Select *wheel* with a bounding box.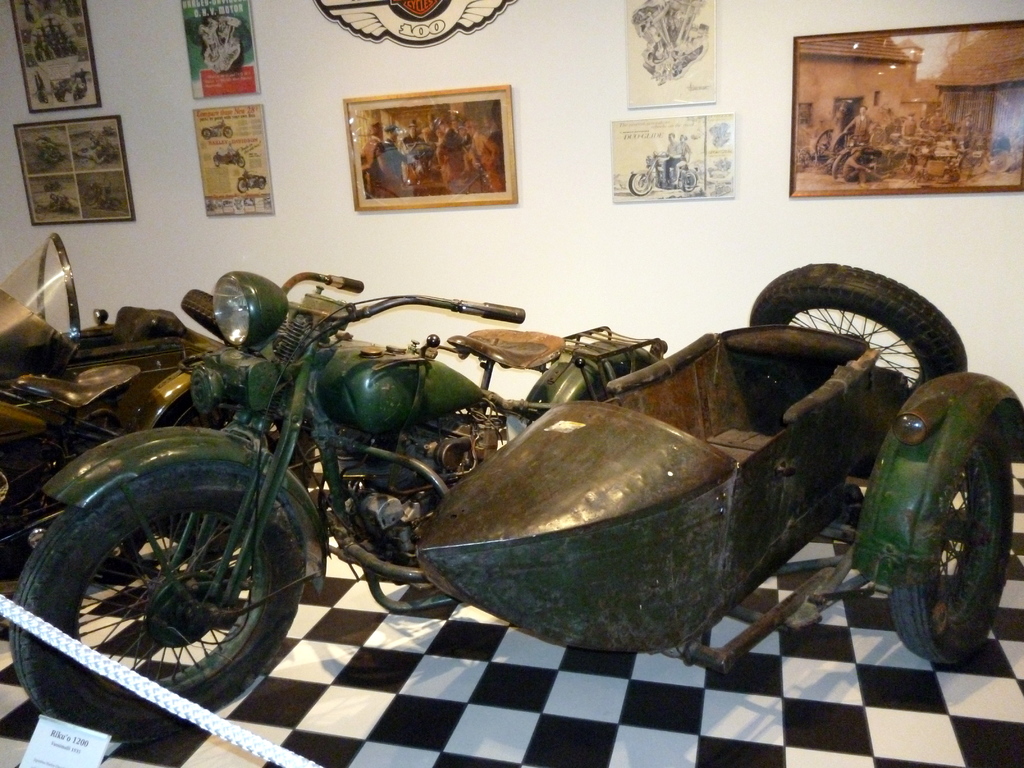
255, 177, 265, 191.
